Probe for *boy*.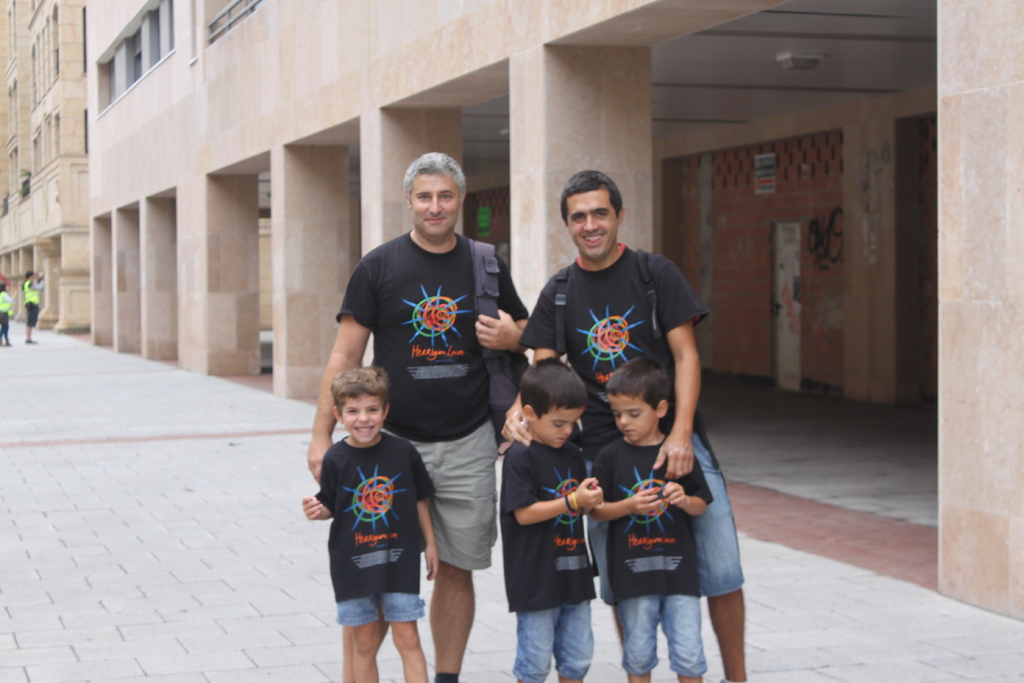
Probe result: {"x1": 589, "y1": 356, "x2": 715, "y2": 682}.
